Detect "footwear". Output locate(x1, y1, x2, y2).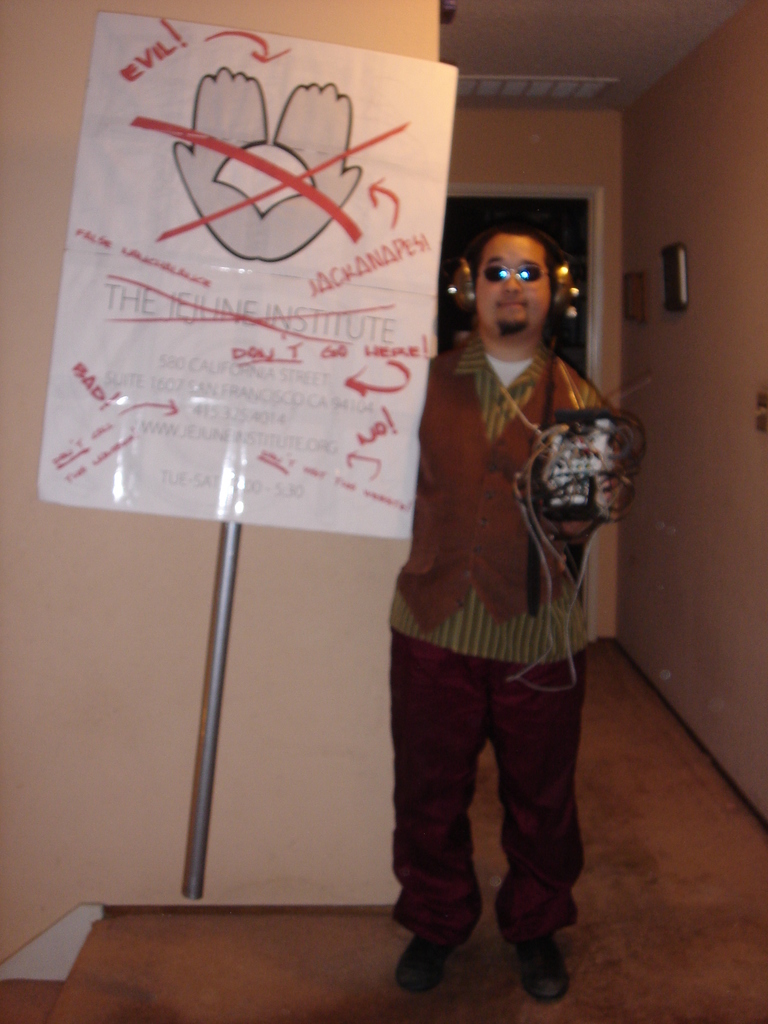
locate(390, 927, 449, 986).
